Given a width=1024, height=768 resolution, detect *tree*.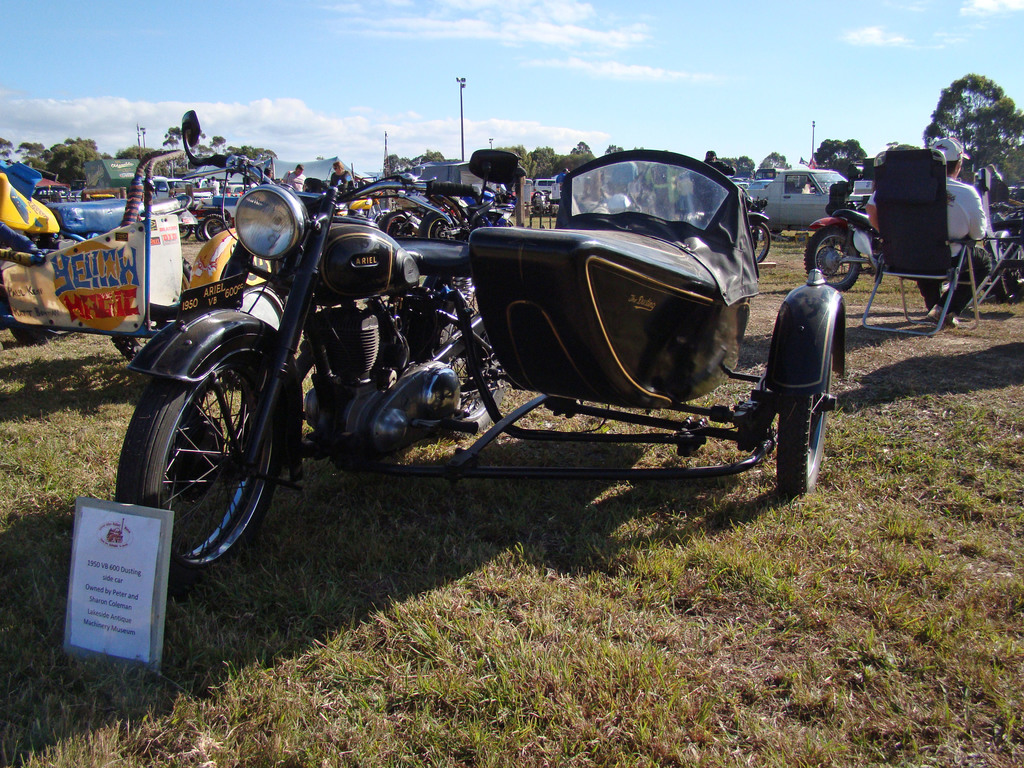
(left=1005, top=145, right=1023, bottom=205).
